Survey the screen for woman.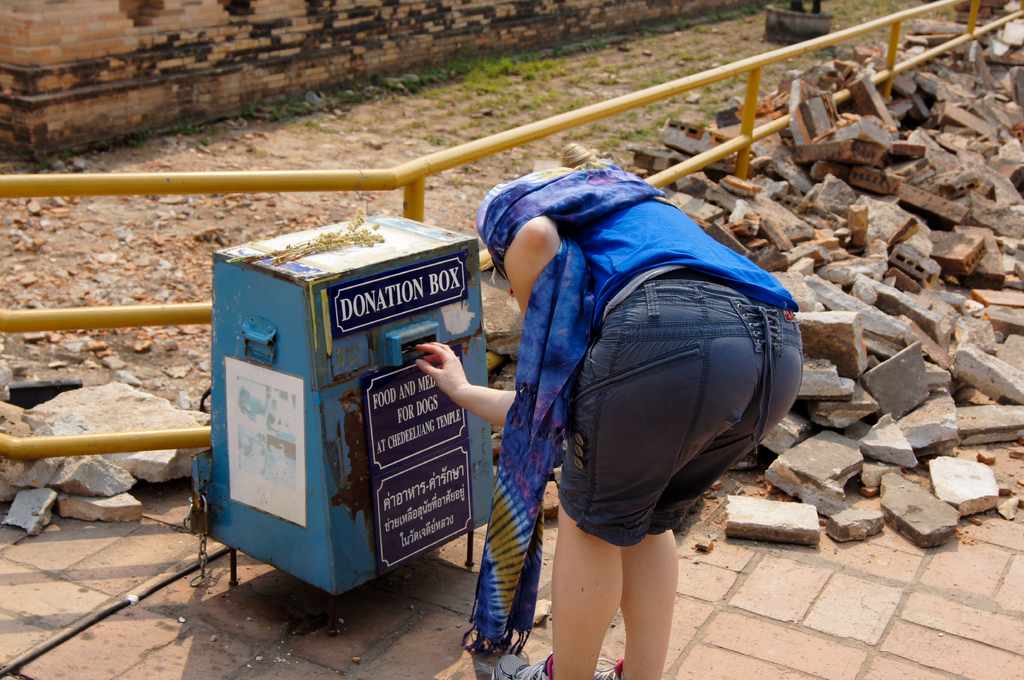
Survey found: 426 113 822 679.
